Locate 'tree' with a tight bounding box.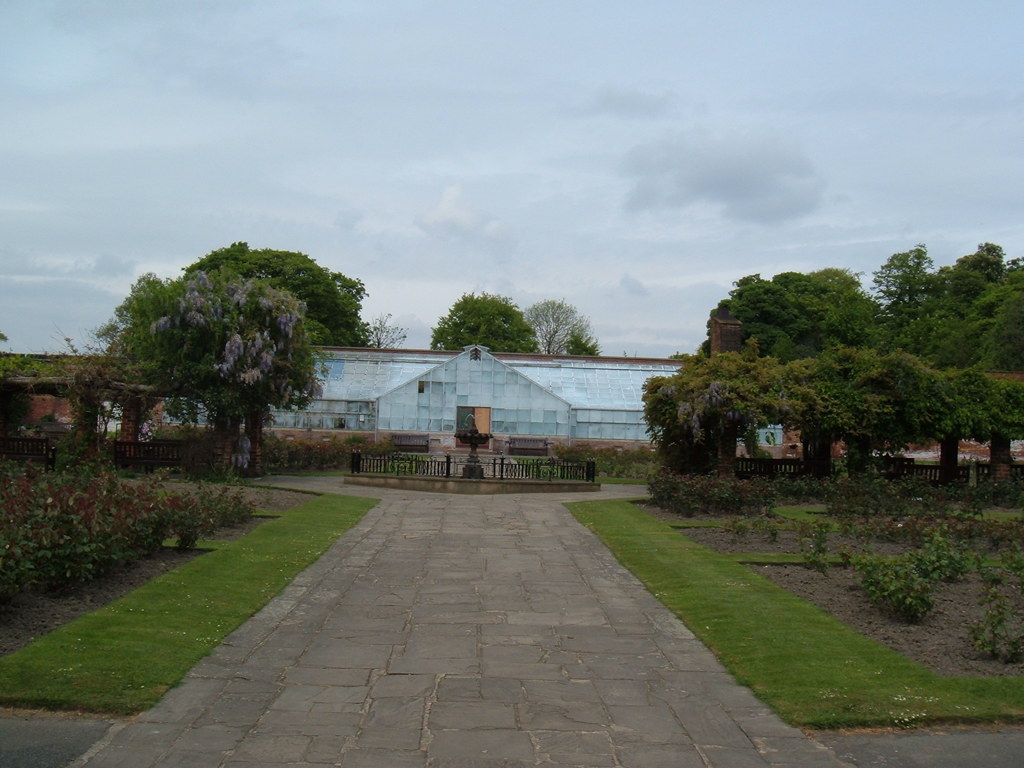
820, 259, 883, 349.
